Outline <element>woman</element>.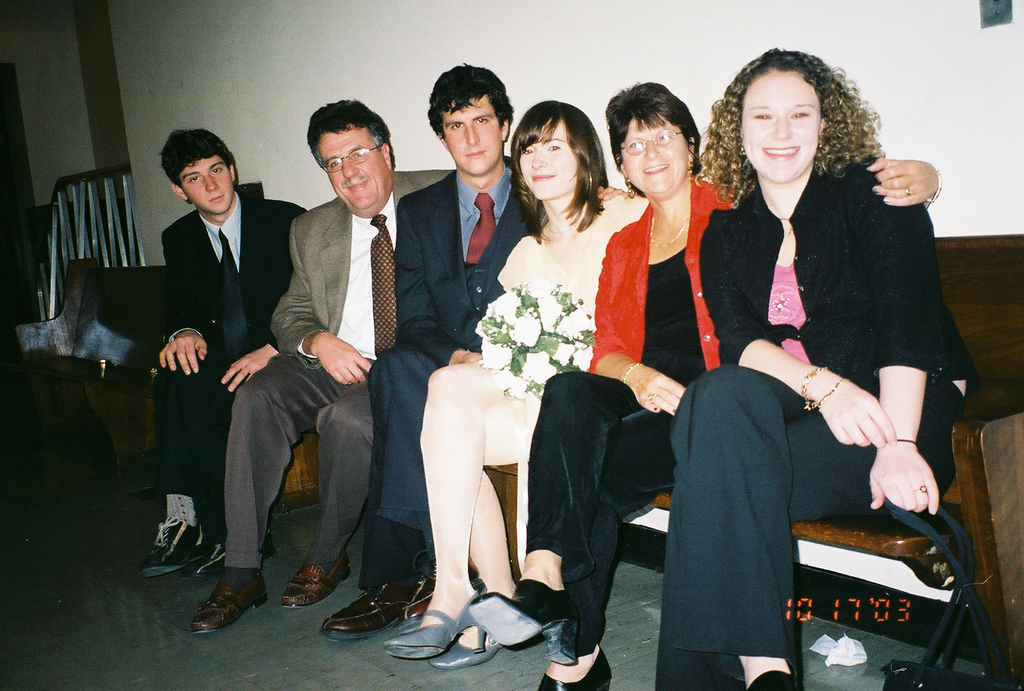
Outline: bbox=[472, 80, 943, 690].
